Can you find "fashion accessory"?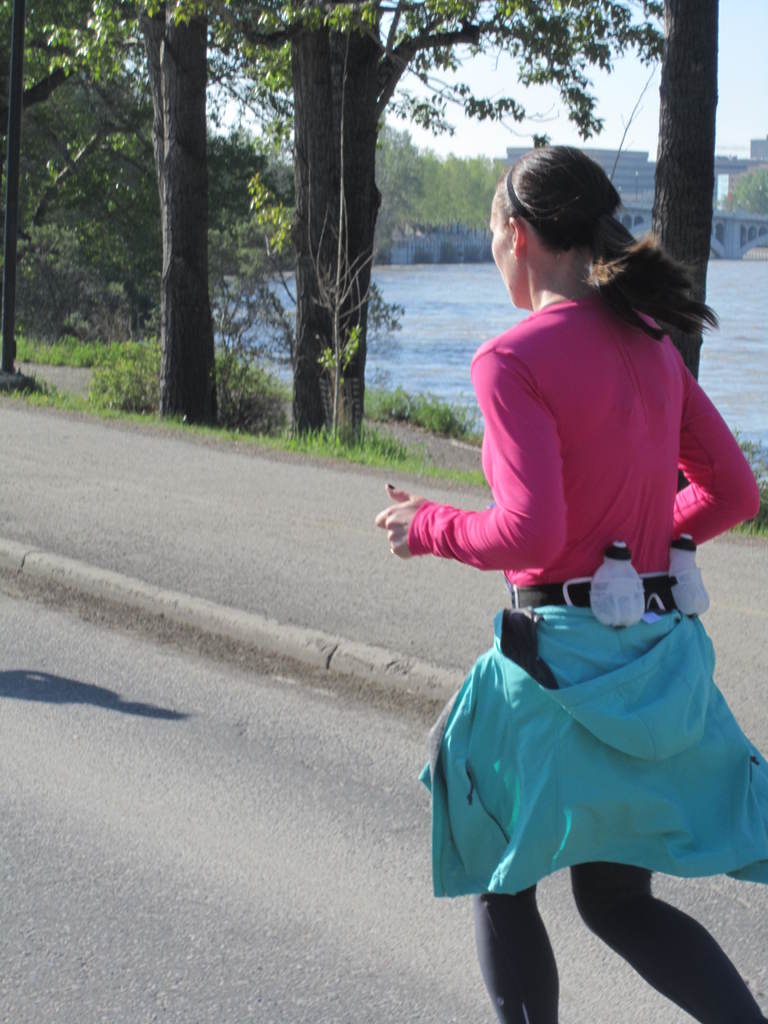
Yes, bounding box: (506,165,539,228).
